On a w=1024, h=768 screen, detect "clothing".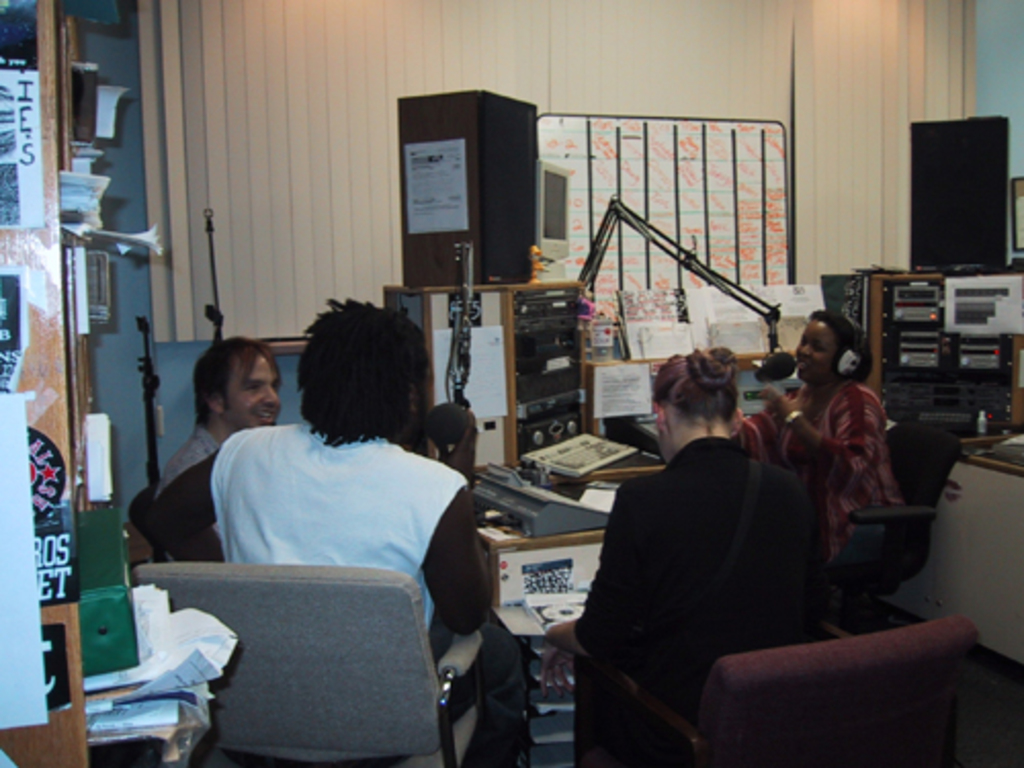
select_region(741, 367, 905, 575).
